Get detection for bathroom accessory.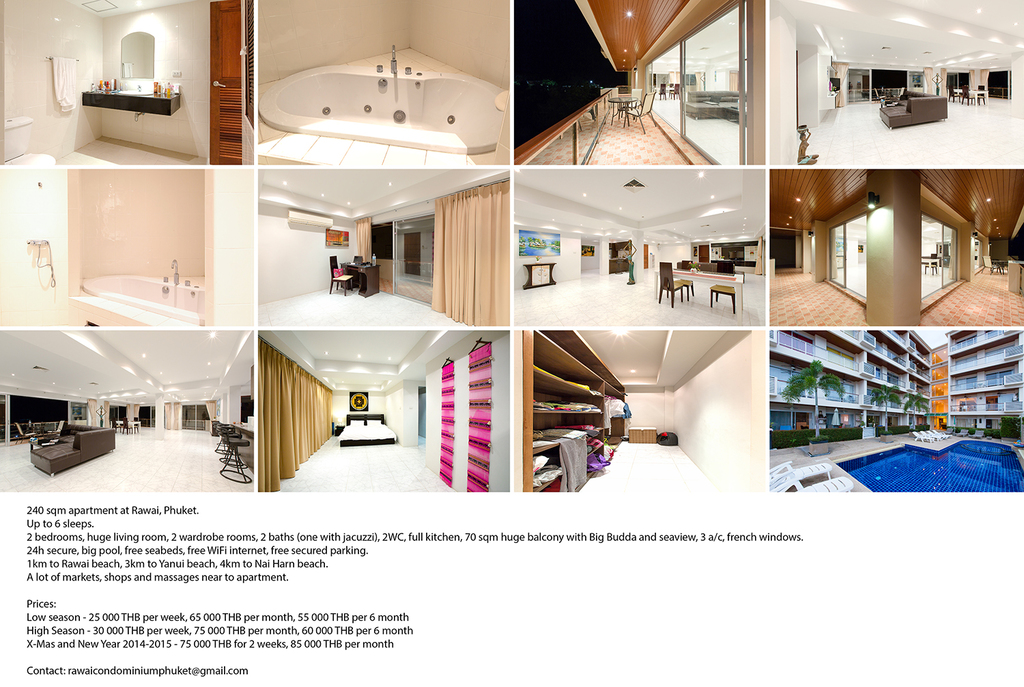
Detection: select_region(83, 251, 204, 317).
